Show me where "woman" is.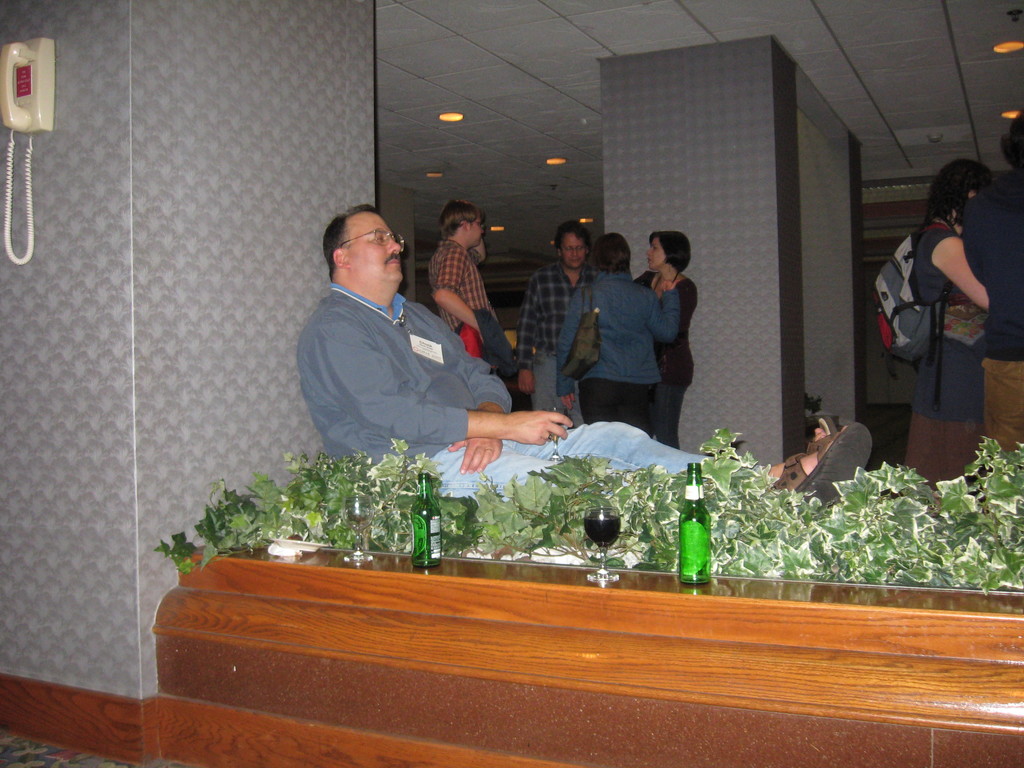
"woman" is at [x1=879, y1=152, x2=1009, y2=463].
